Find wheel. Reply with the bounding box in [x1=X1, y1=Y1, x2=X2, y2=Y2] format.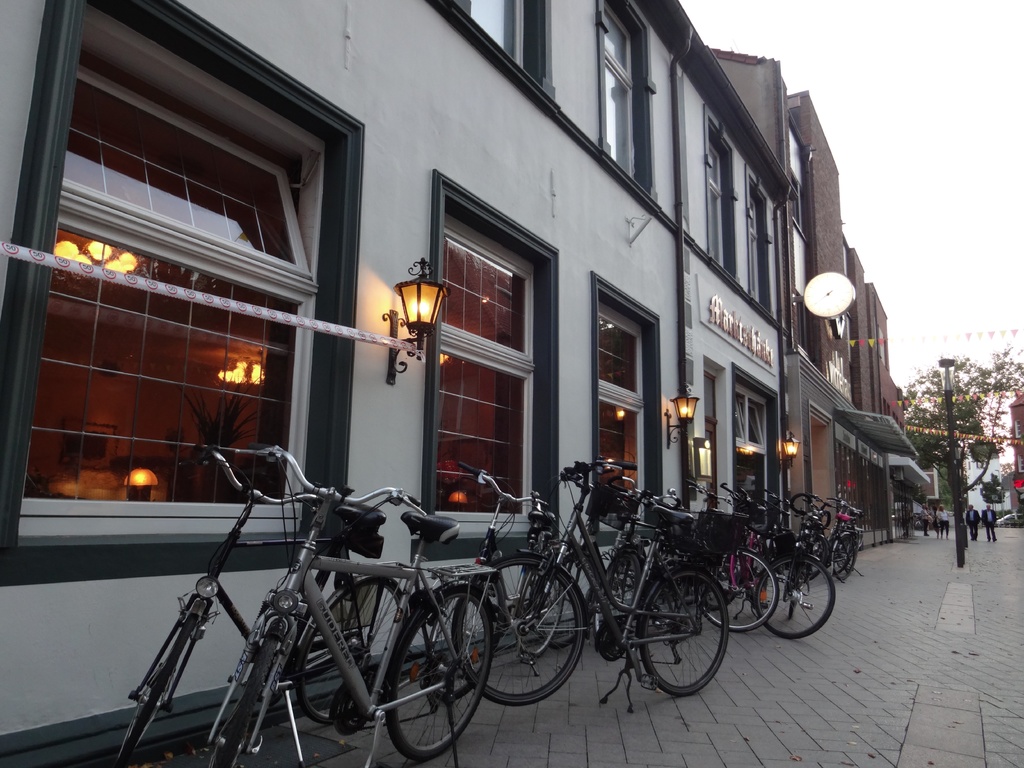
[x1=837, y1=531, x2=858, y2=582].
